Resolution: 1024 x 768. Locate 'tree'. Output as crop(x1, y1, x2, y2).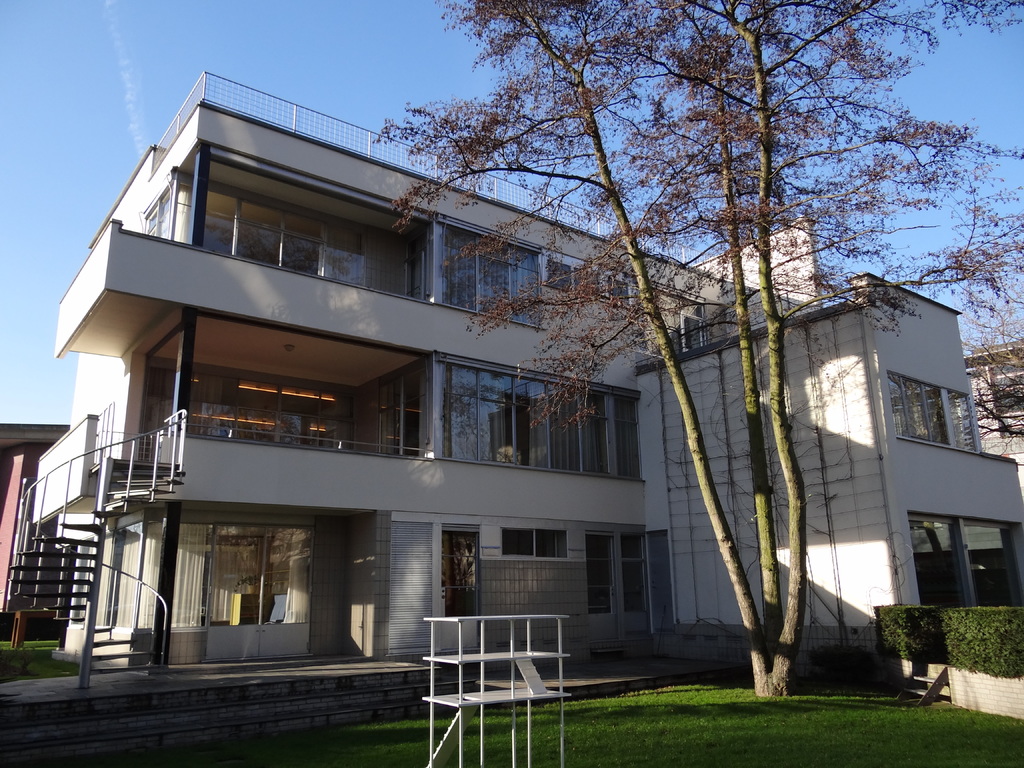
crop(371, 0, 1023, 703).
